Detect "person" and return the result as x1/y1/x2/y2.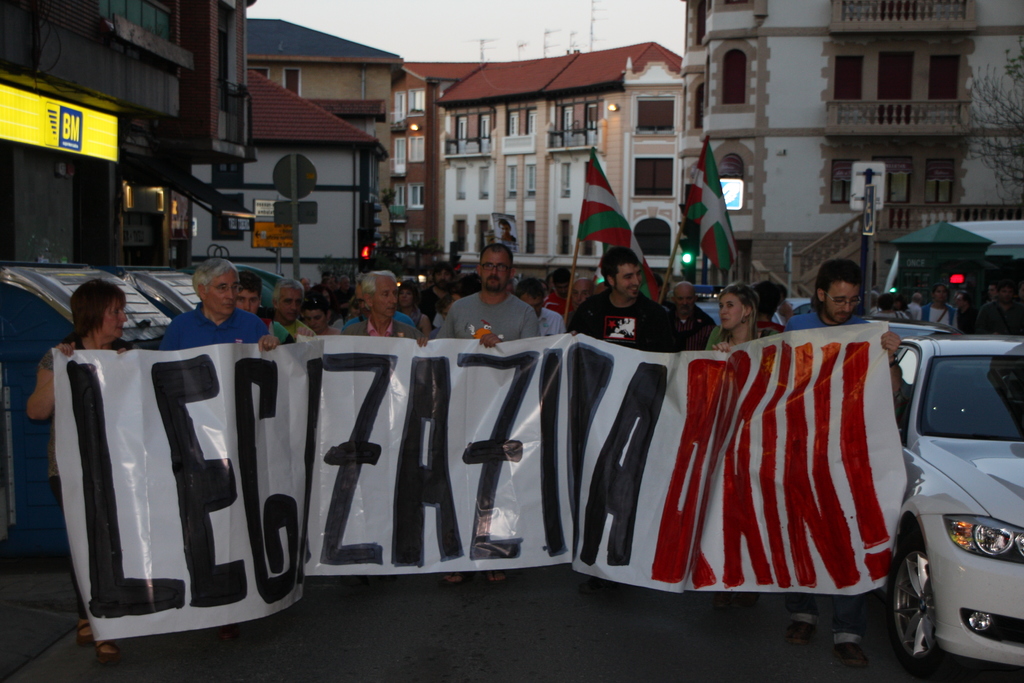
419/258/455/320.
